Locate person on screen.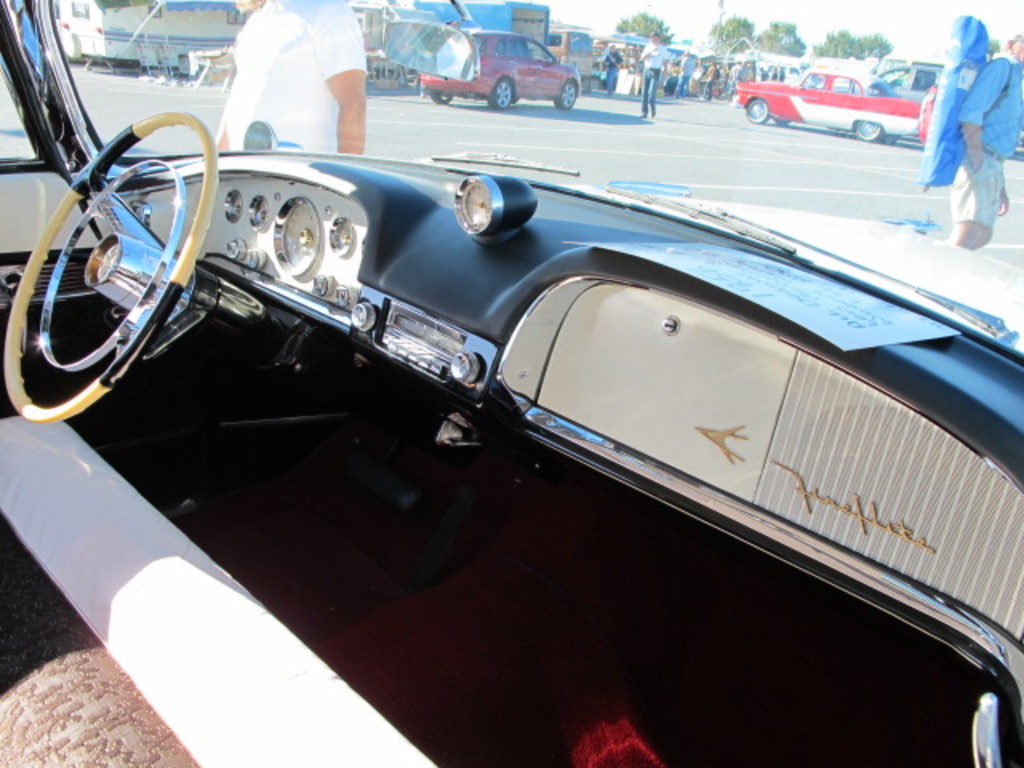
On screen at [x1=670, y1=51, x2=693, y2=101].
